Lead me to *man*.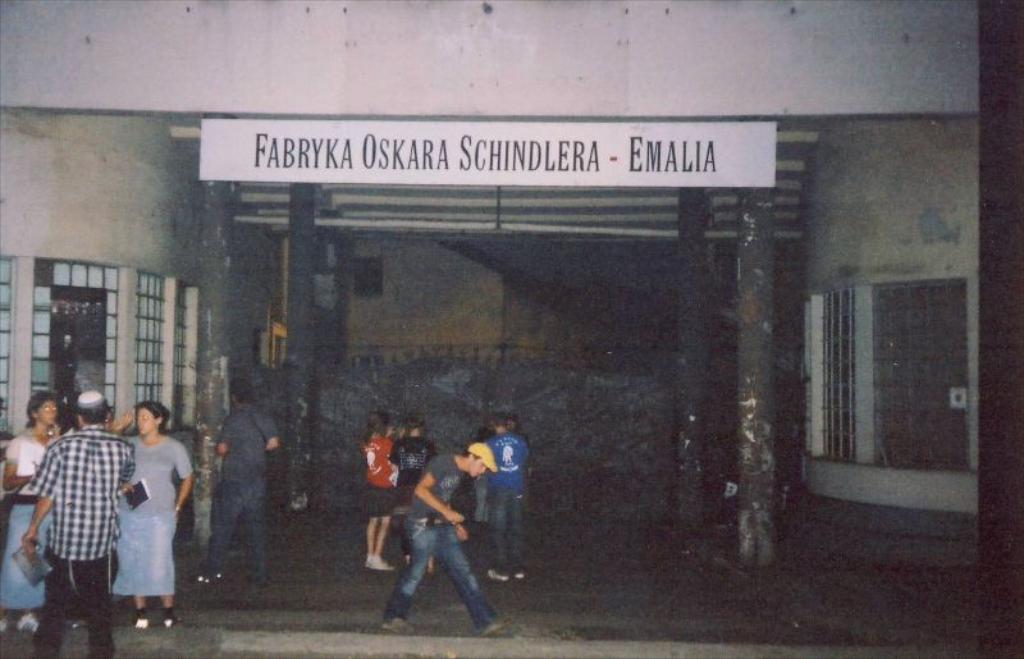
Lead to box(374, 440, 522, 635).
